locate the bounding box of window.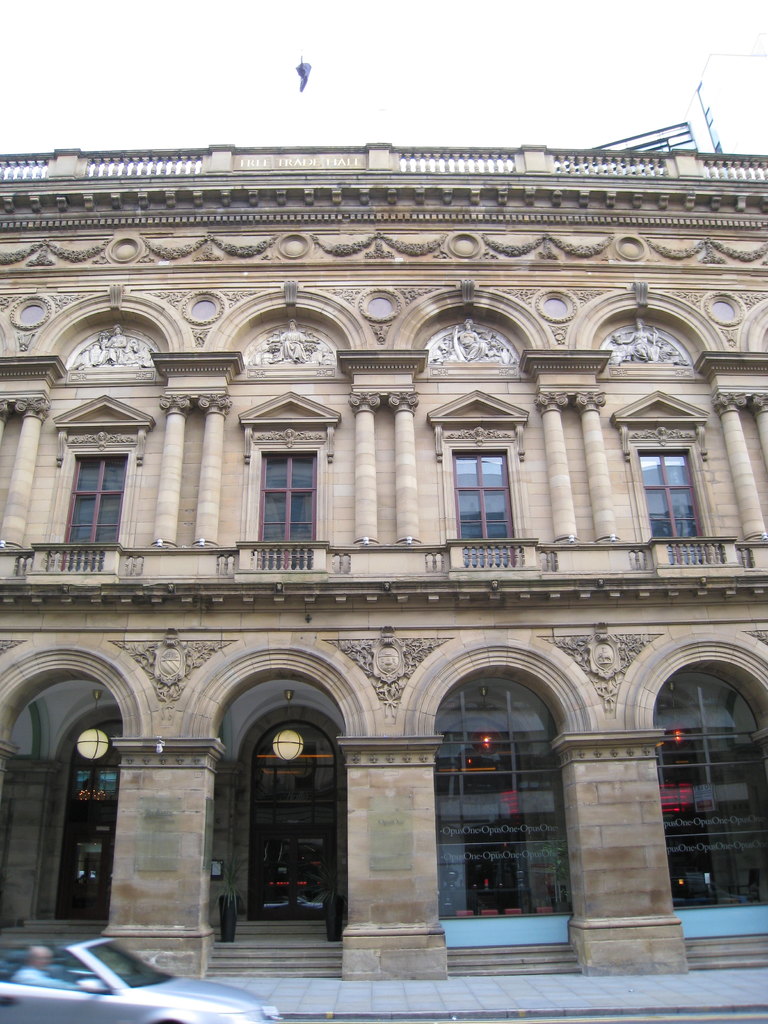
Bounding box: {"left": 447, "top": 447, "right": 518, "bottom": 569}.
